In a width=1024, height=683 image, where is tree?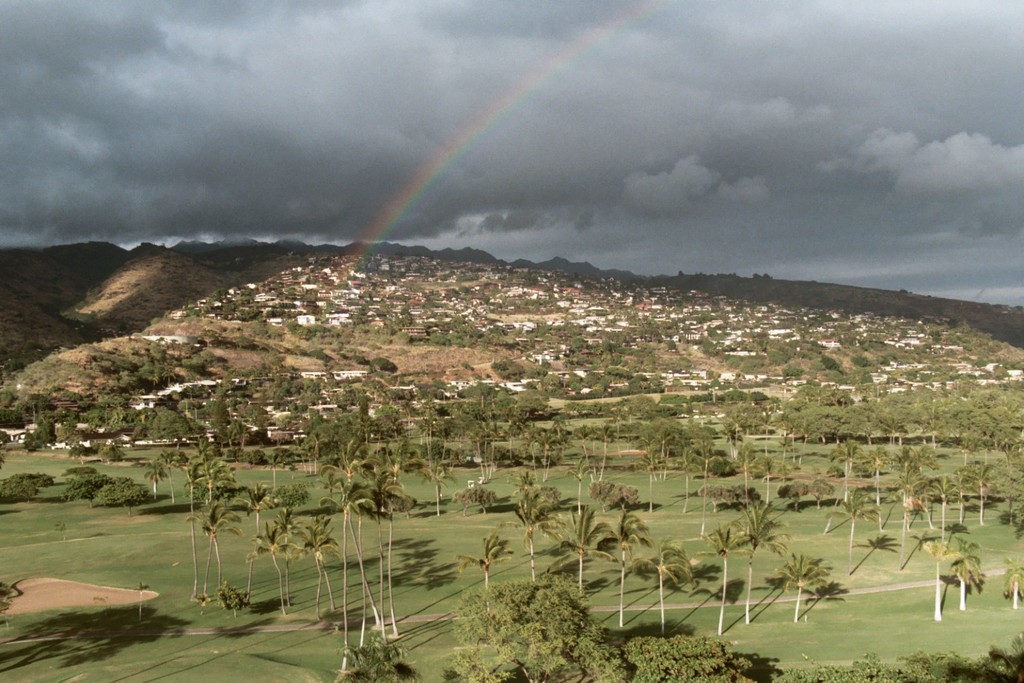
[left=779, top=482, right=805, bottom=512].
